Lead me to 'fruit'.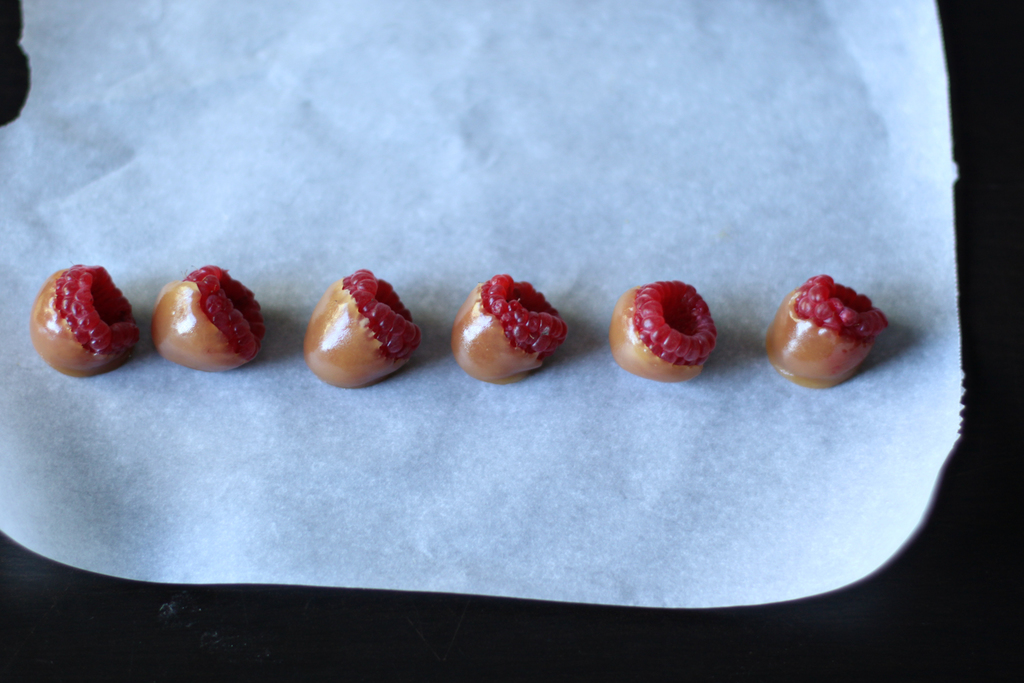
Lead to detection(610, 281, 719, 384).
